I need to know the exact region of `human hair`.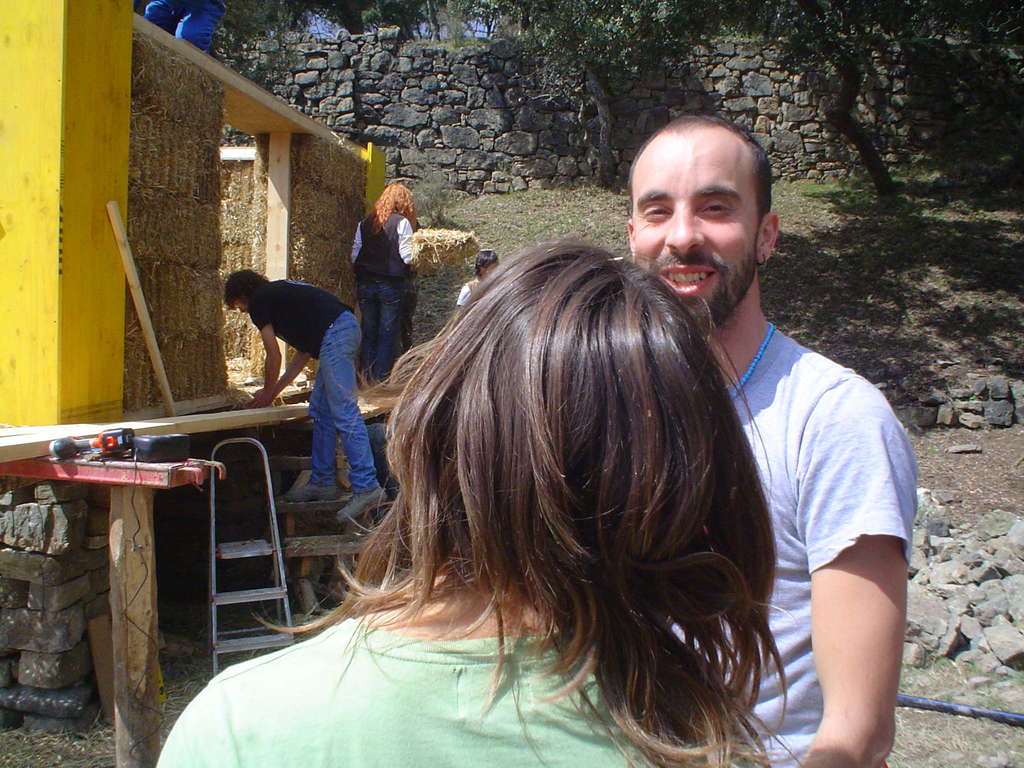
Region: 220/268/267/314.
